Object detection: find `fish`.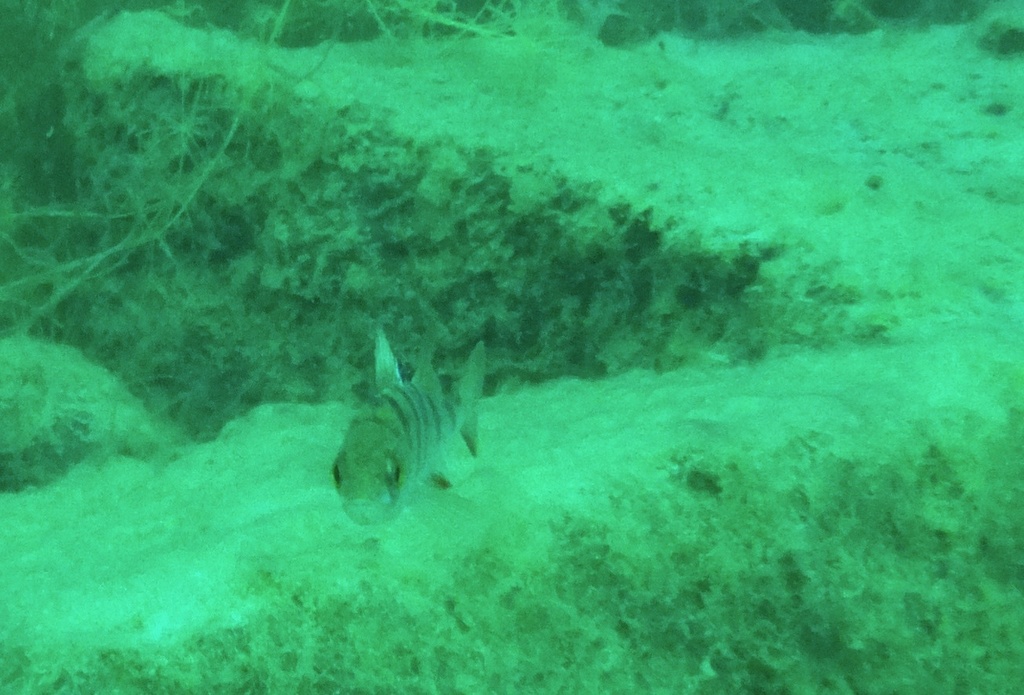
bbox(325, 333, 506, 524).
